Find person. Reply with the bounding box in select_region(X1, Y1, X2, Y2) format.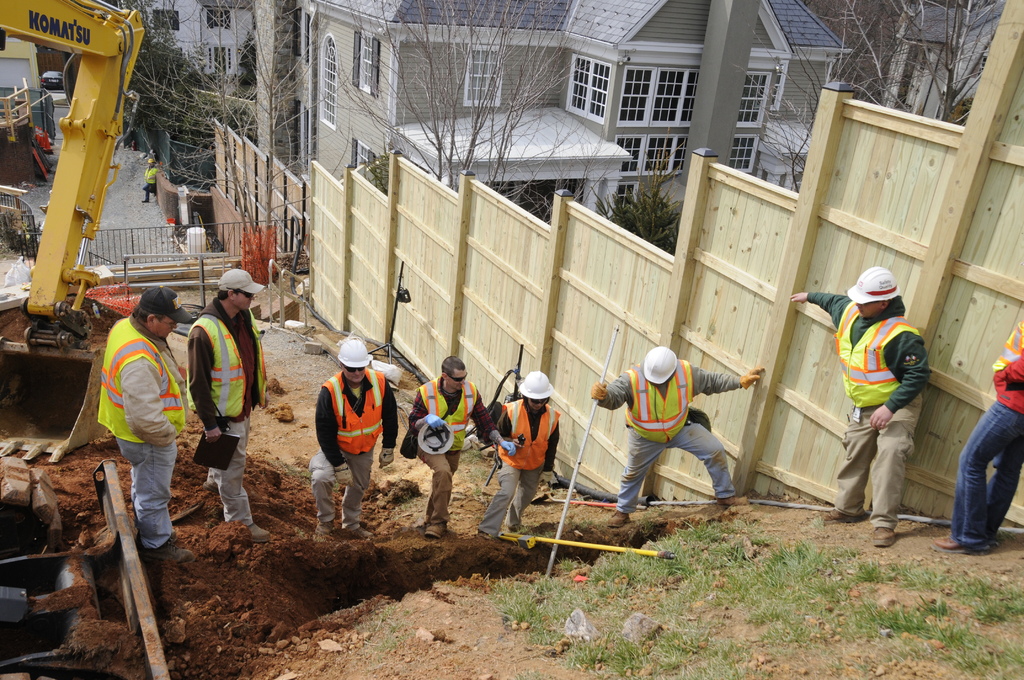
select_region(480, 368, 561, 542).
